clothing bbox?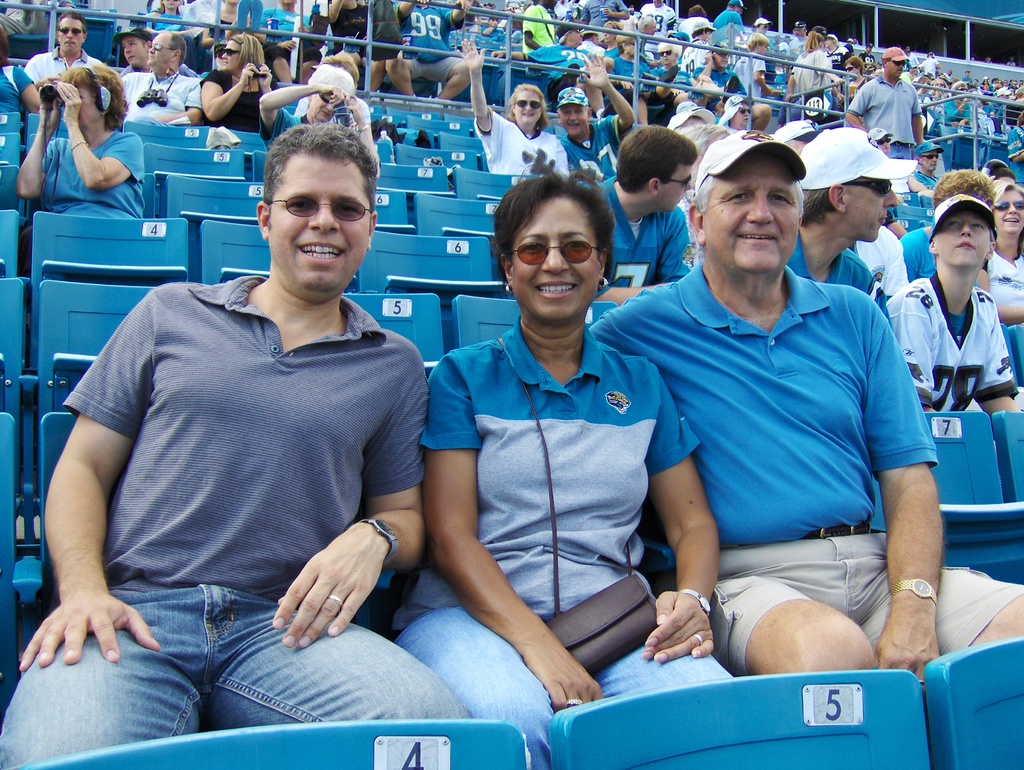
locate(783, 227, 888, 305)
